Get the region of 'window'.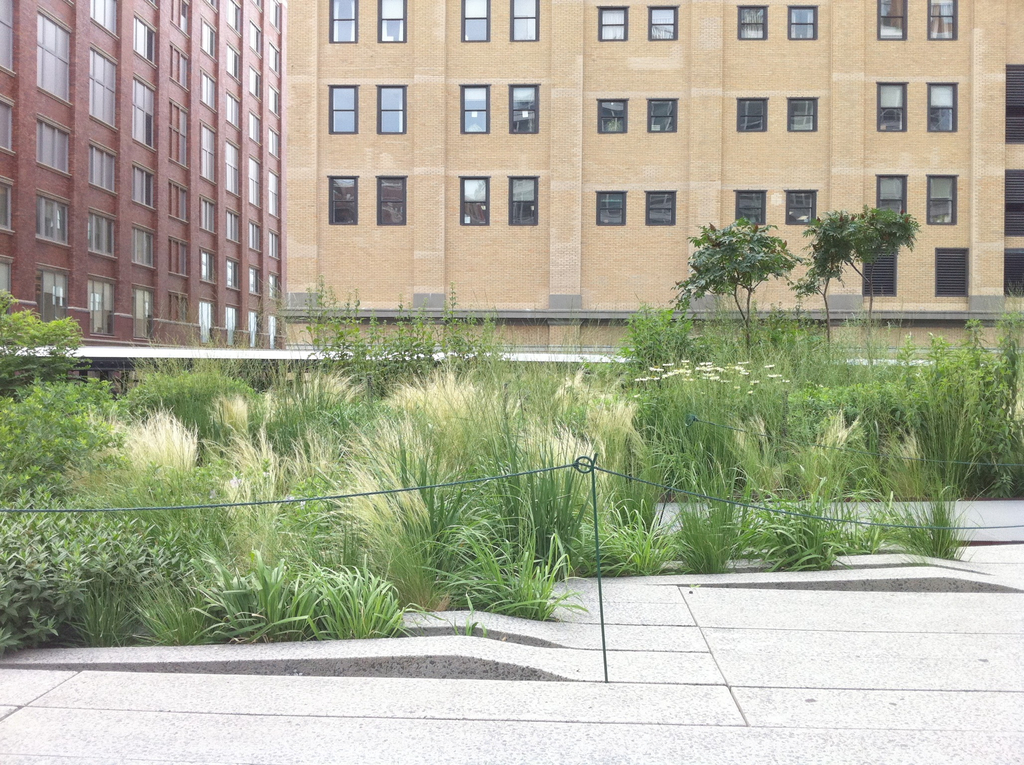
{"x1": 876, "y1": 175, "x2": 906, "y2": 218}.
